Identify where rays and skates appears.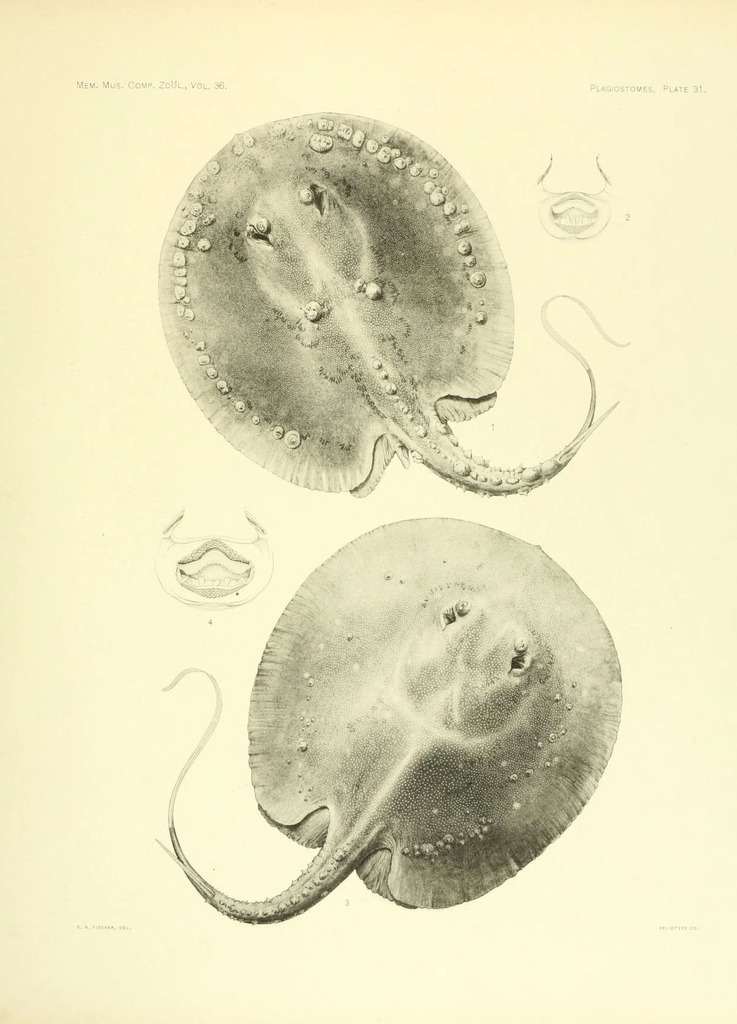
Appears at 163/508/629/927.
